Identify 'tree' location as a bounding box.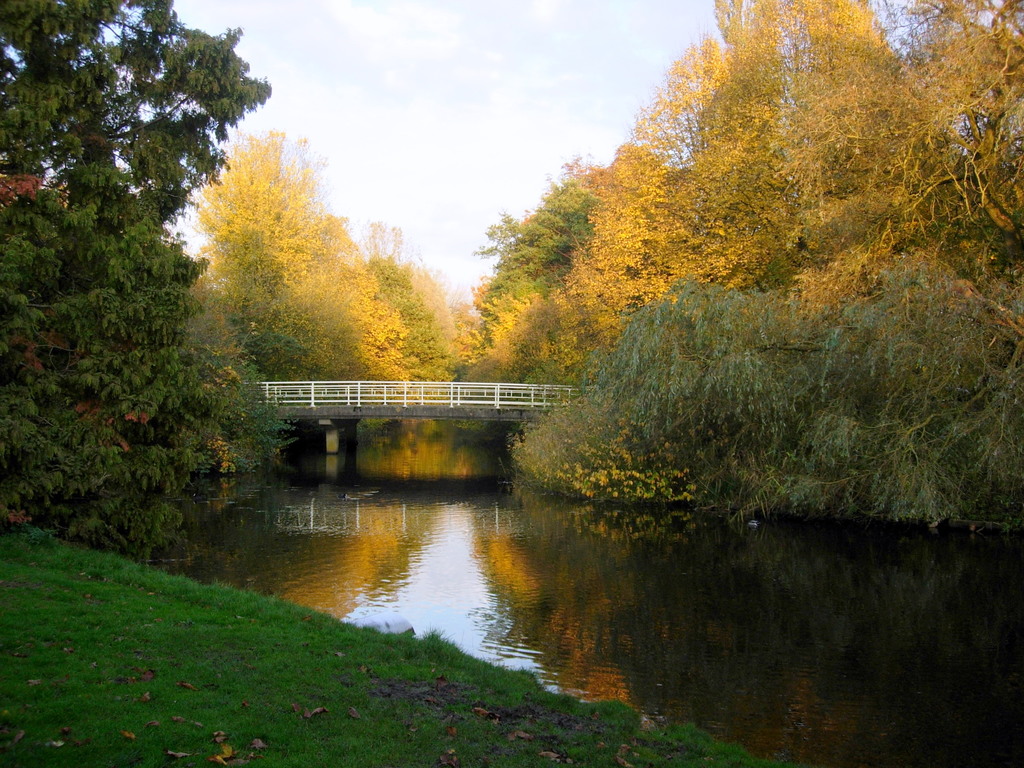
[x1=466, y1=140, x2=616, y2=383].
